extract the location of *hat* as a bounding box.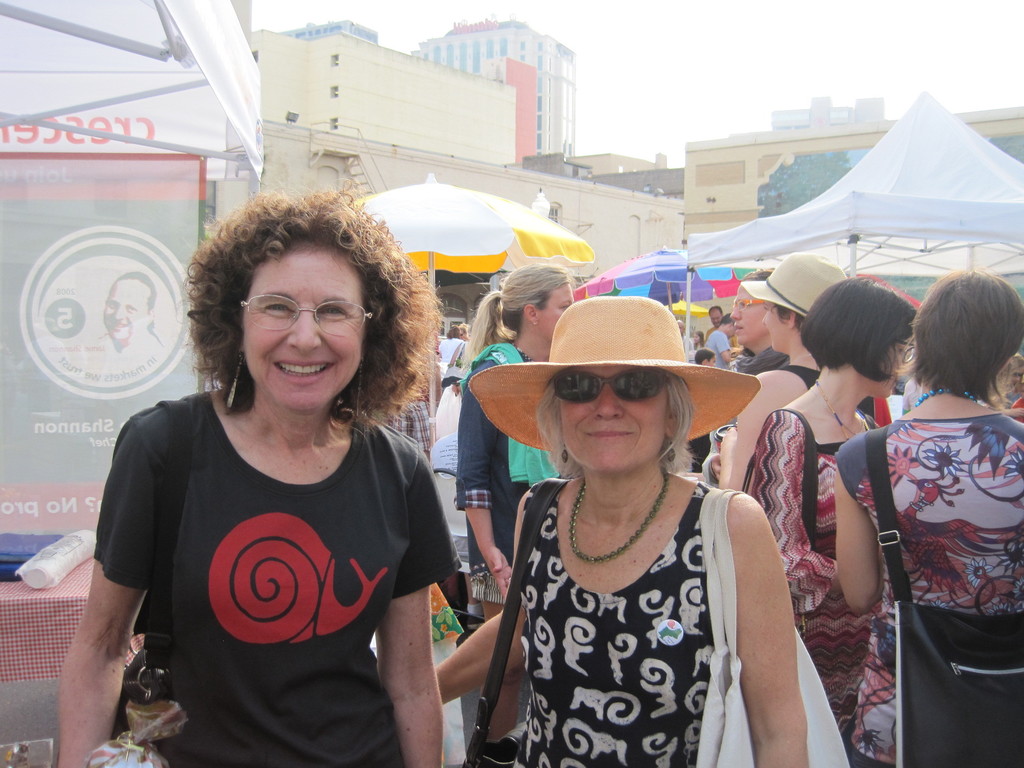
[741, 247, 849, 320].
